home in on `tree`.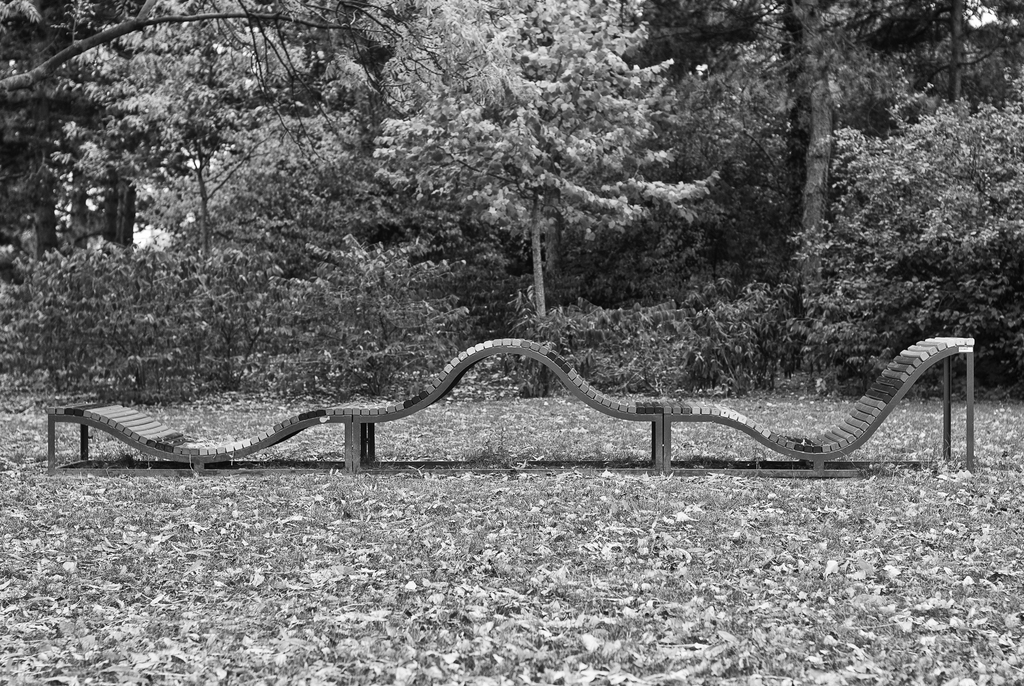
Homed in at locate(80, 6, 320, 279).
